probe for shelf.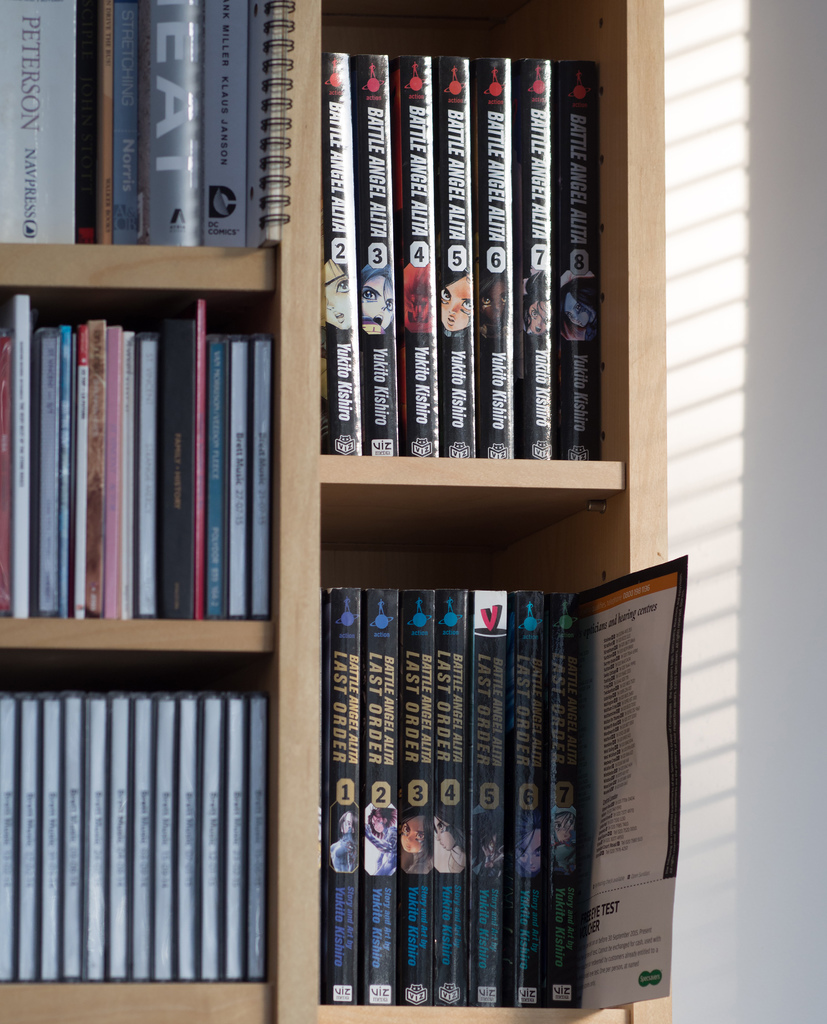
Probe result: x1=0, y1=0, x2=673, y2=1019.
